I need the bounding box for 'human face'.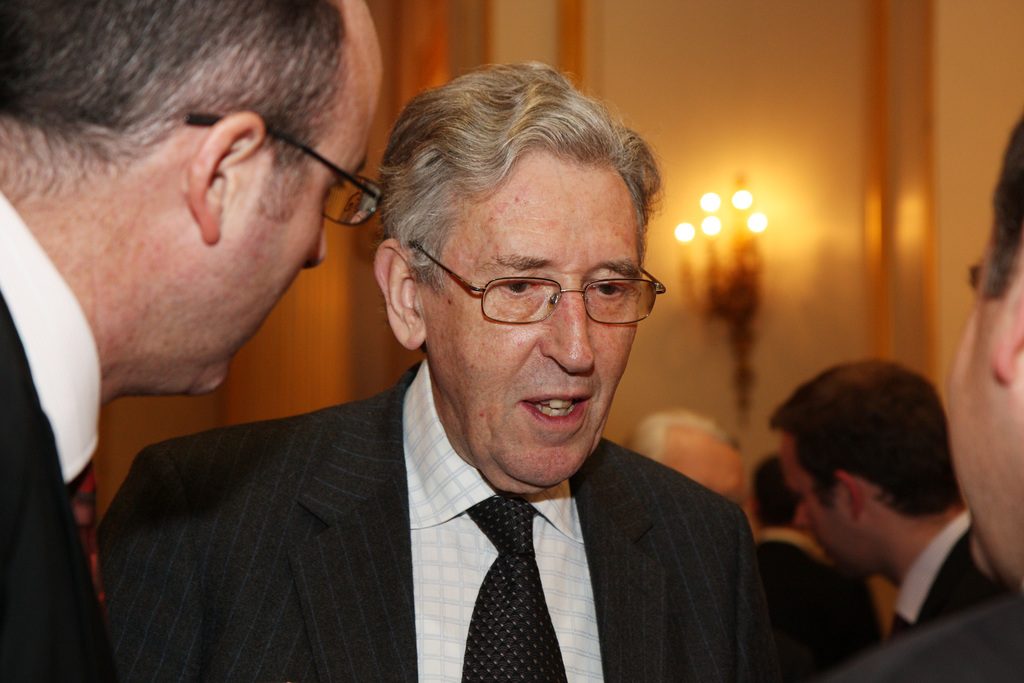
Here it is: <bbox>419, 155, 668, 483</bbox>.
